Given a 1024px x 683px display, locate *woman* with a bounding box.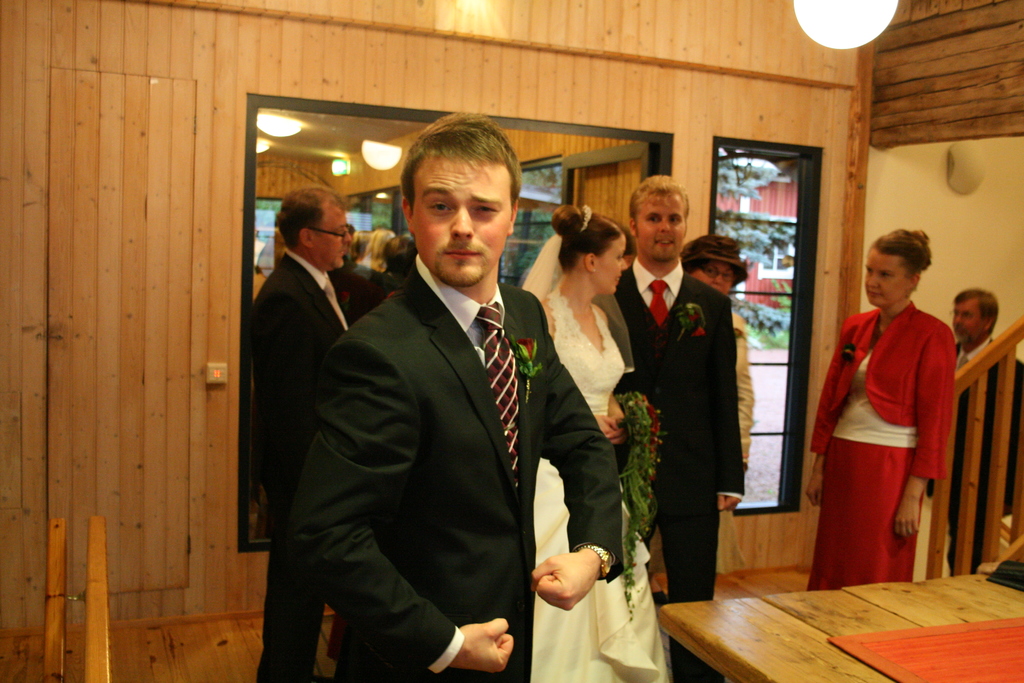
Located: bbox=[682, 236, 761, 471].
